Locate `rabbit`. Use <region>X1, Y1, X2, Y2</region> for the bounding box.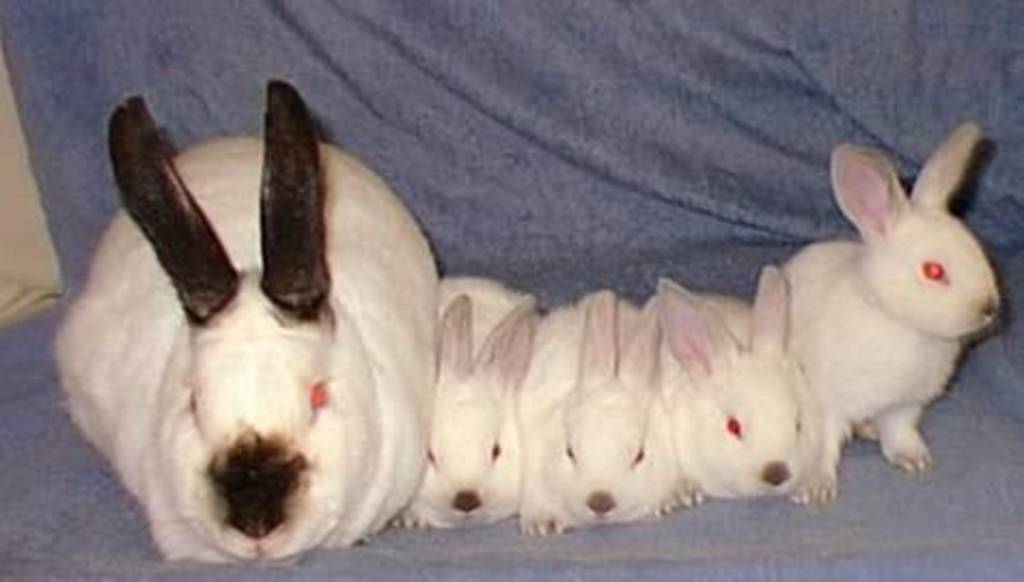
<region>395, 274, 548, 535</region>.
